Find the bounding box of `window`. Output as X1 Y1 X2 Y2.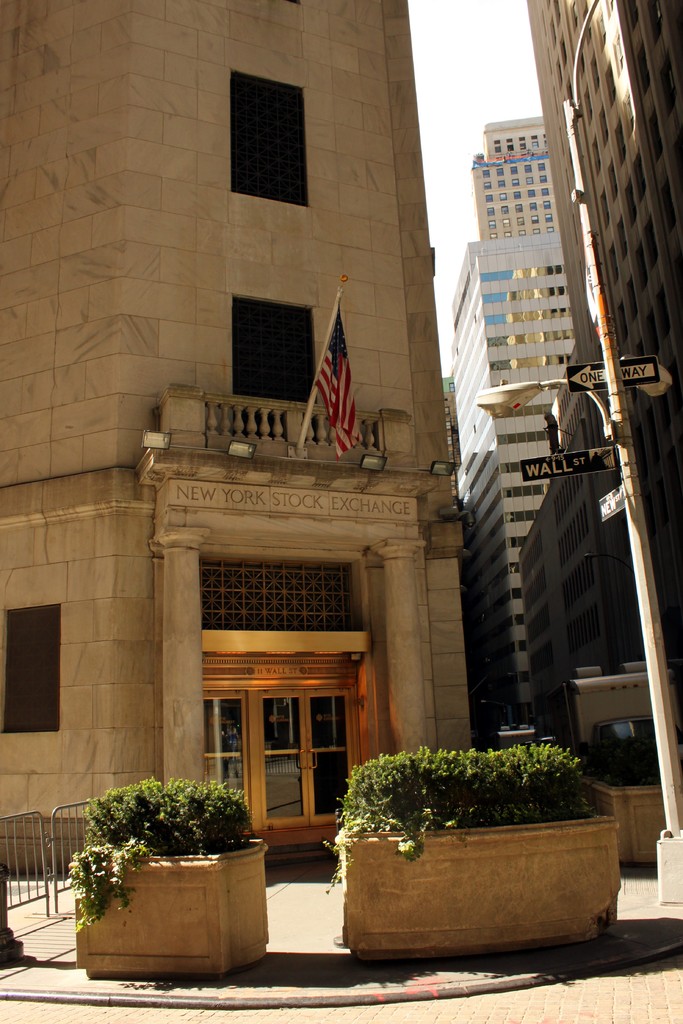
0 602 62 735.
